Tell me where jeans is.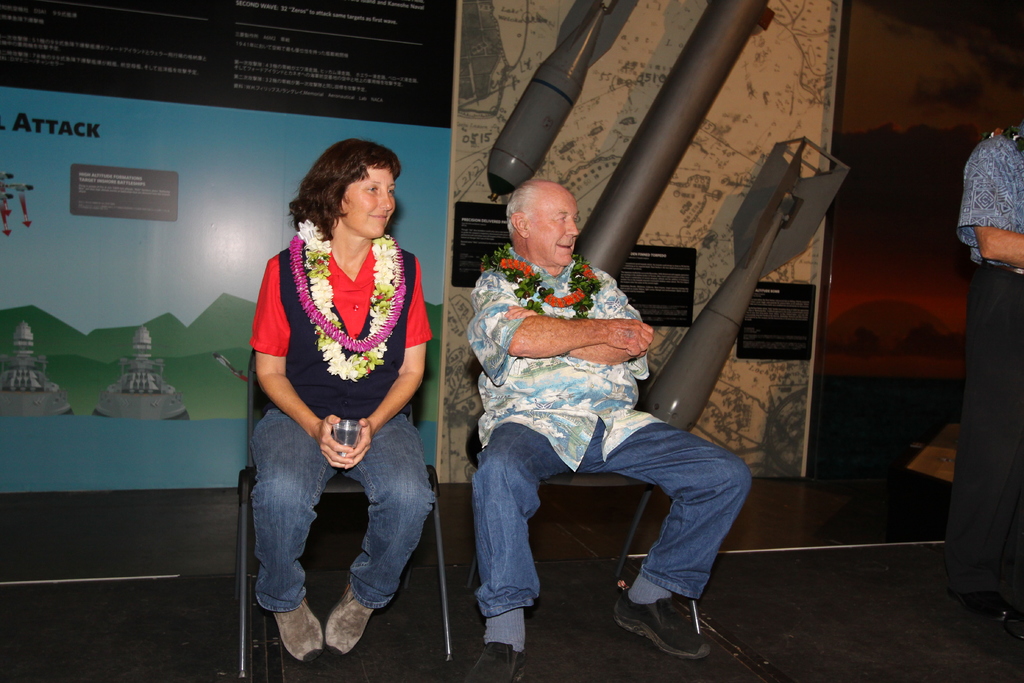
jeans is at <region>467, 415, 754, 629</region>.
